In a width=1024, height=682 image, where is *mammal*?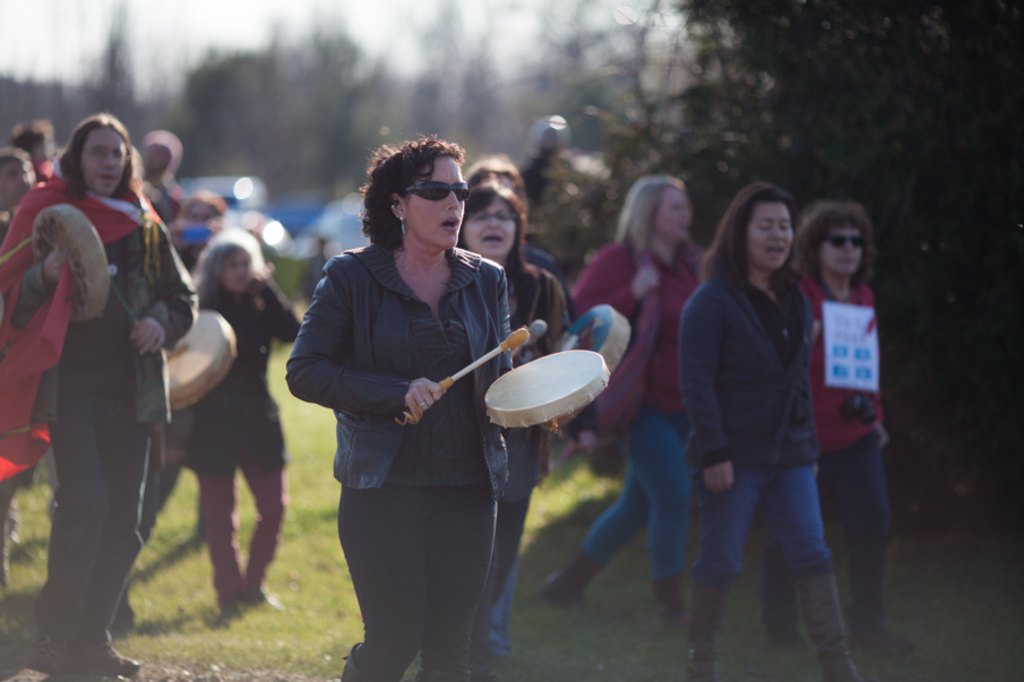
666, 181, 857, 681.
